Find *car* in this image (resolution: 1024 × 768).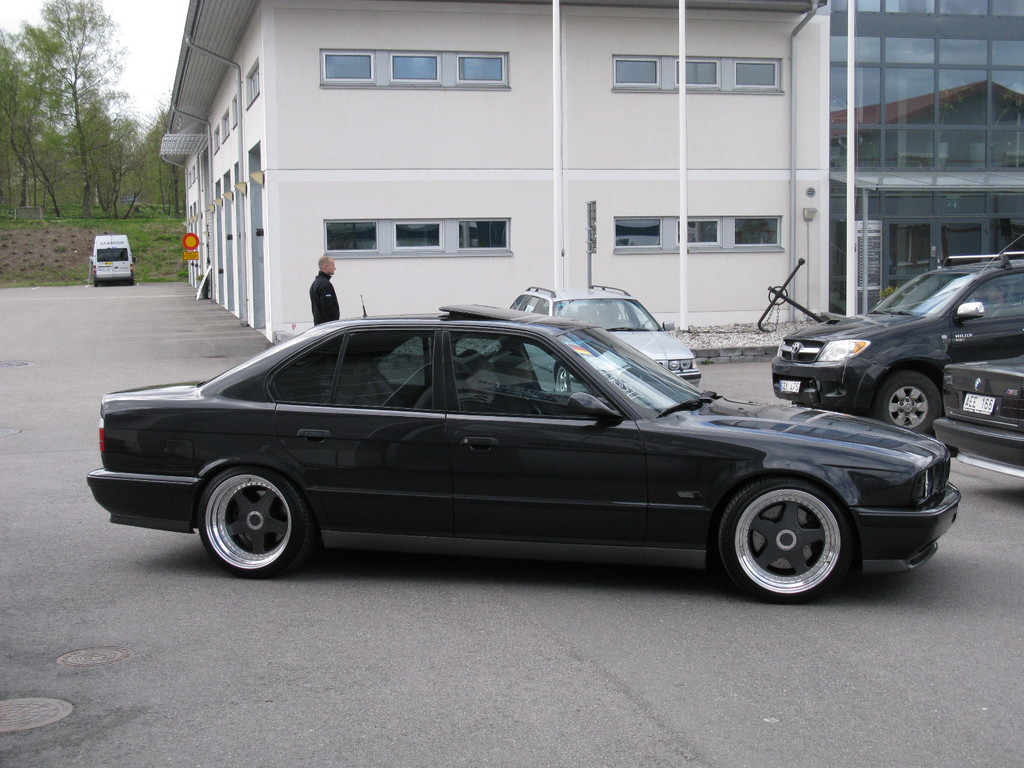
<box>505,279,703,383</box>.
